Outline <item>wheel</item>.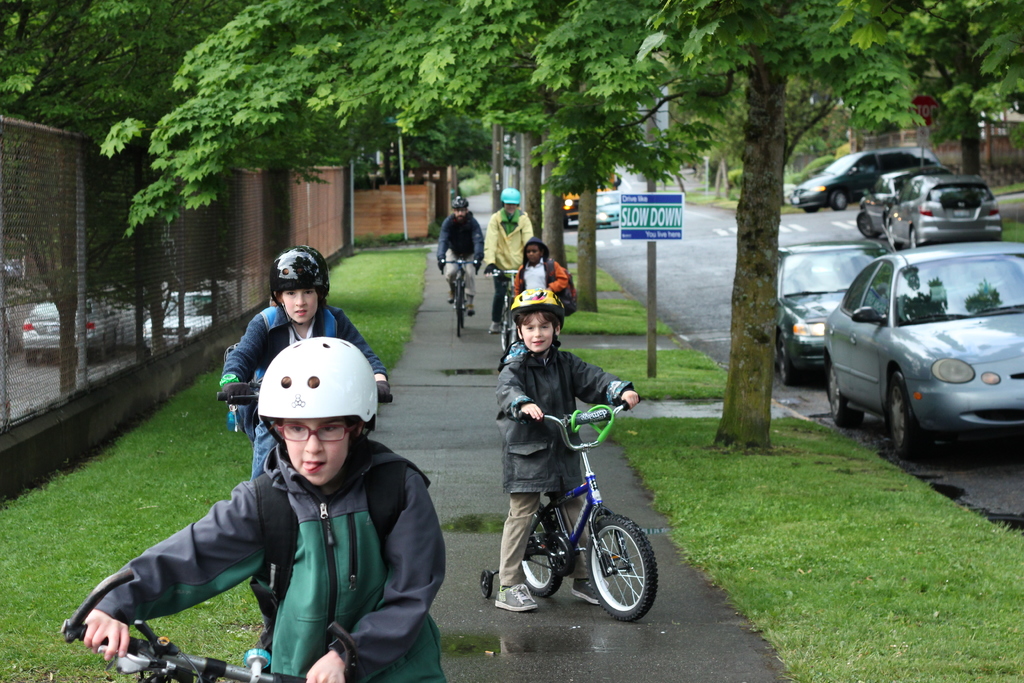
Outline: crop(500, 304, 519, 362).
